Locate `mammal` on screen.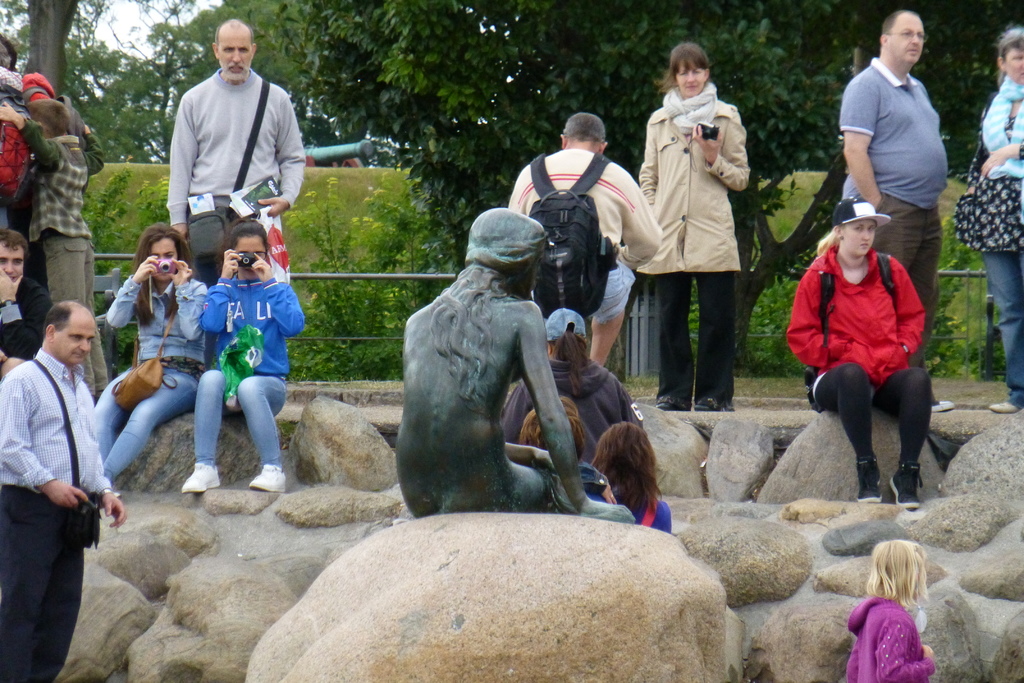
On screen at BBox(515, 393, 604, 499).
